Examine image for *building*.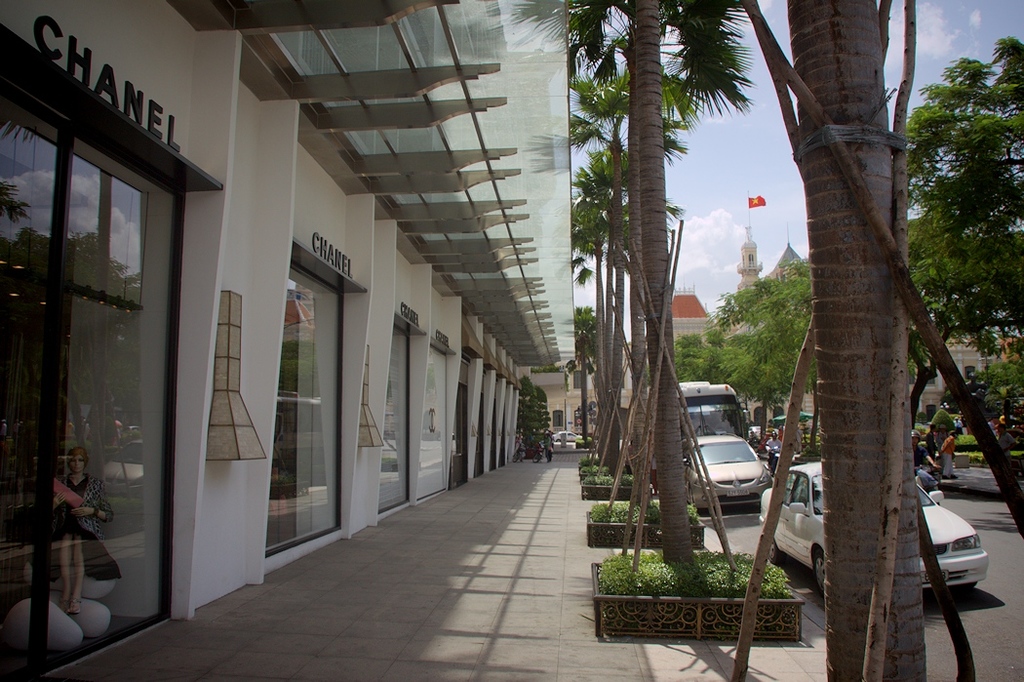
Examination result: <box>918,331,1023,391</box>.
